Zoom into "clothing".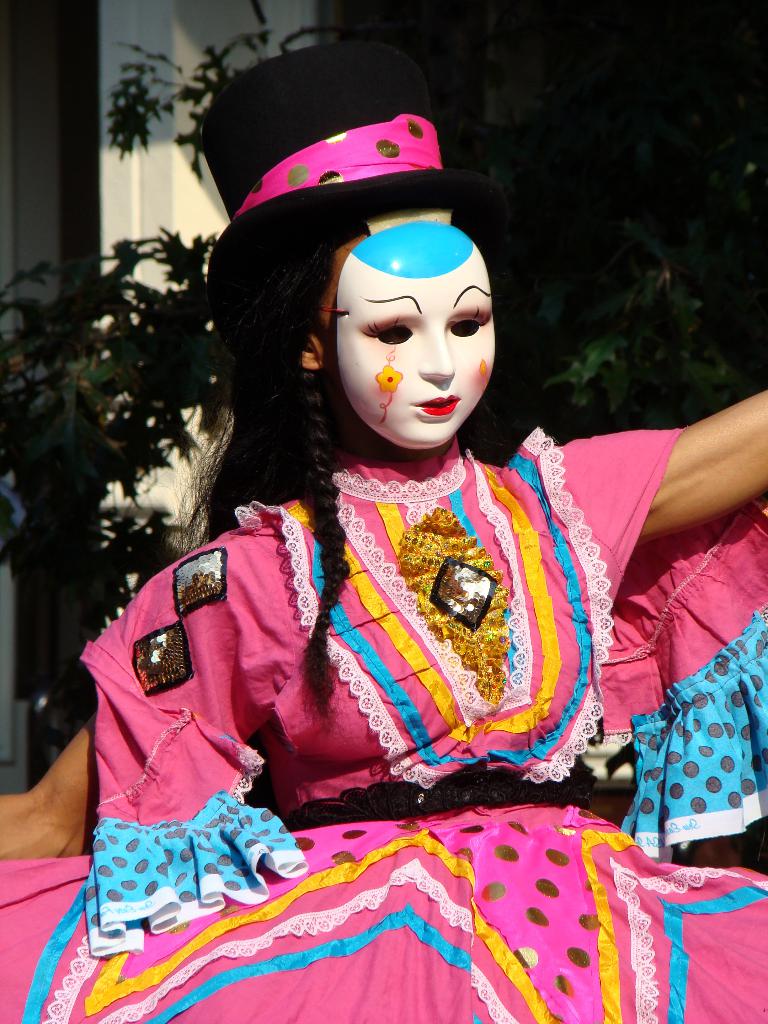
Zoom target: left=75, top=429, right=767, bottom=956.
